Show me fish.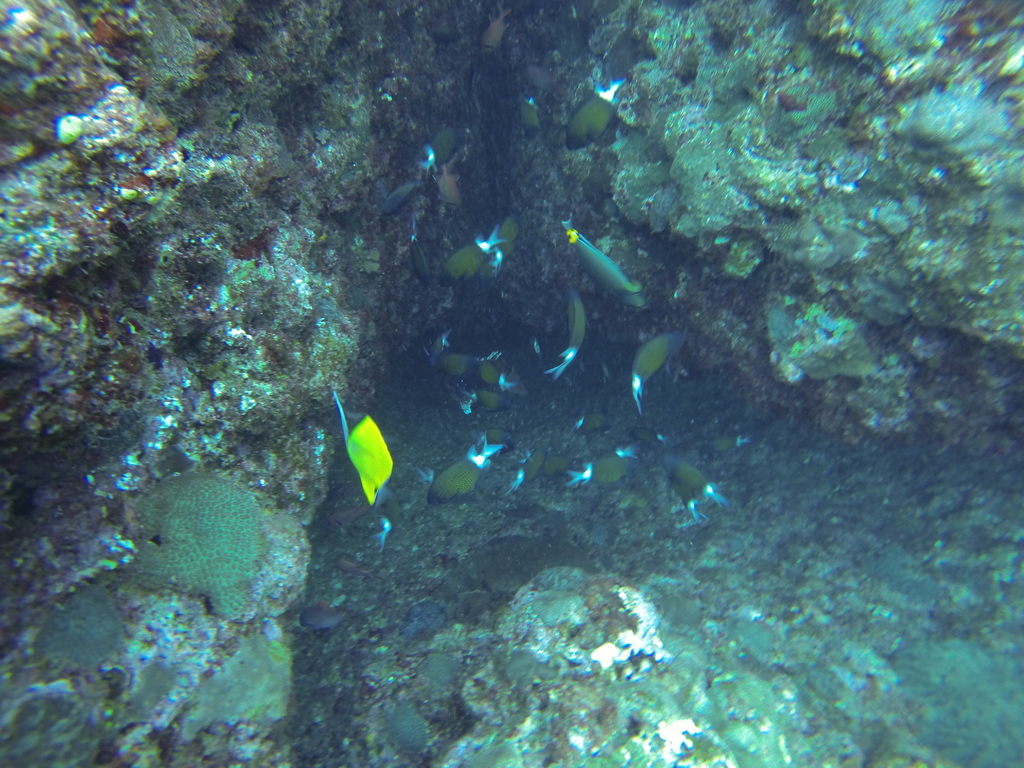
fish is here: <region>700, 434, 747, 458</region>.
